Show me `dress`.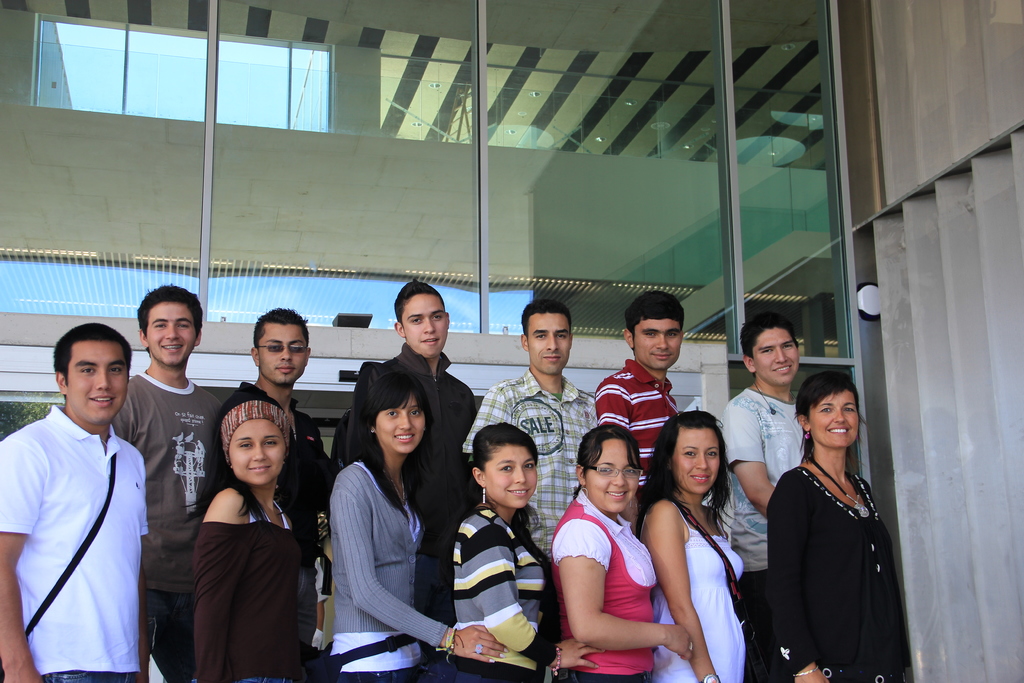
`dress` is here: 799, 466, 908, 682.
